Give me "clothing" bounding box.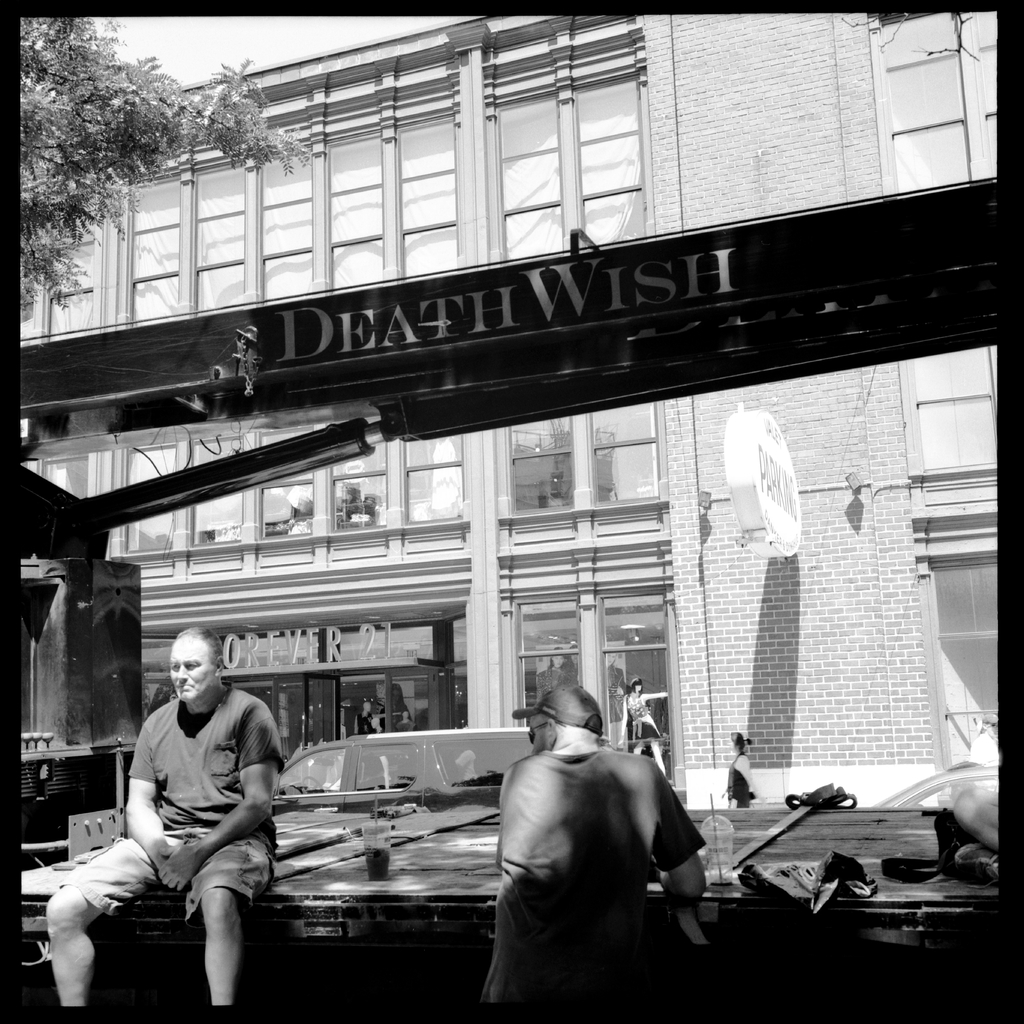
<region>475, 719, 716, 1004</region>.
